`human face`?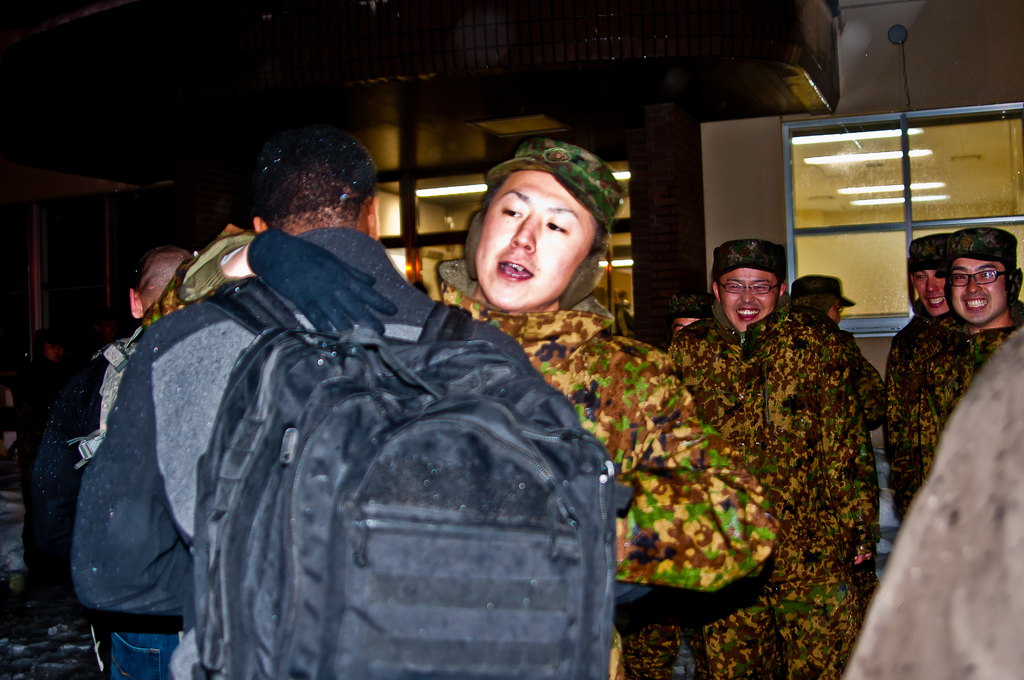
rect(913, 271, 948, 317)
